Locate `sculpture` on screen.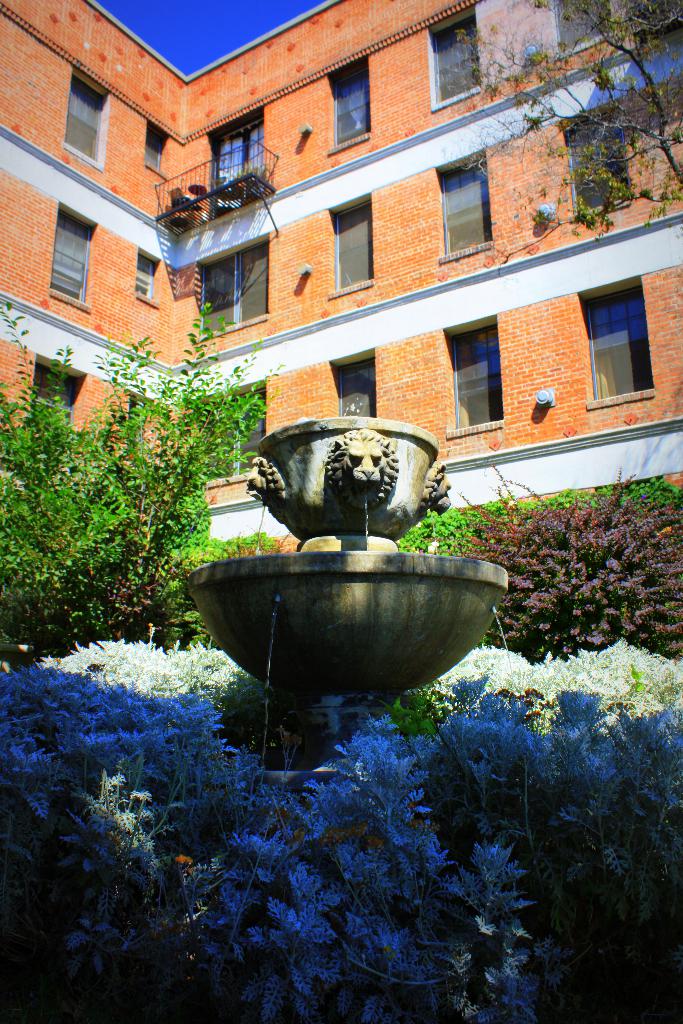
On screen at detection(320, 426, 401, 509).
